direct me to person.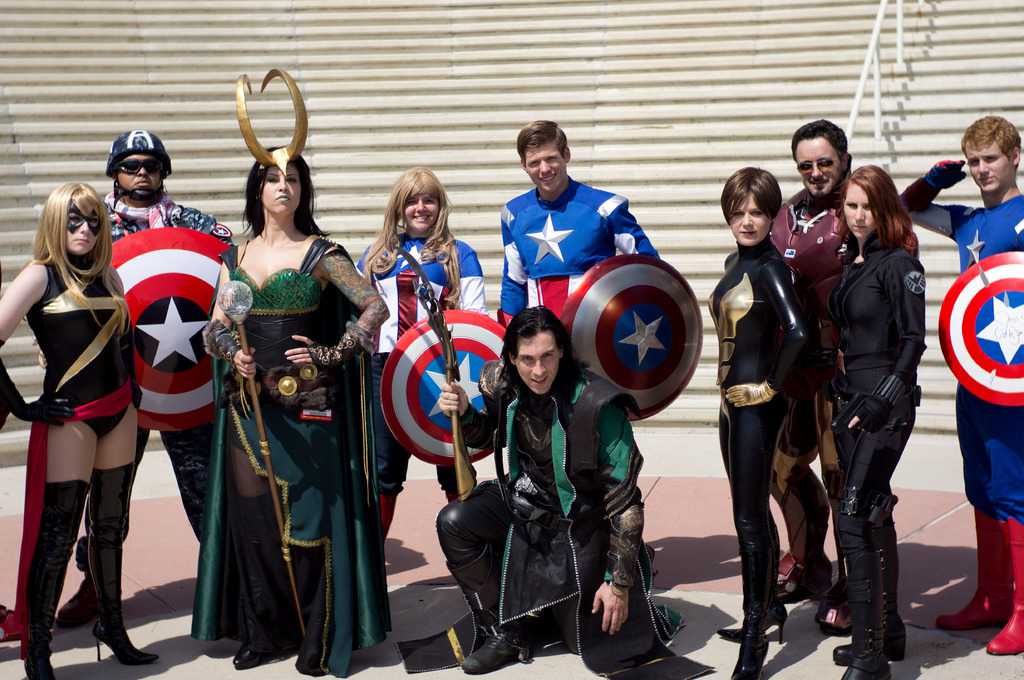
Direction: [left=202, top=66, right=388, bottom=674].
